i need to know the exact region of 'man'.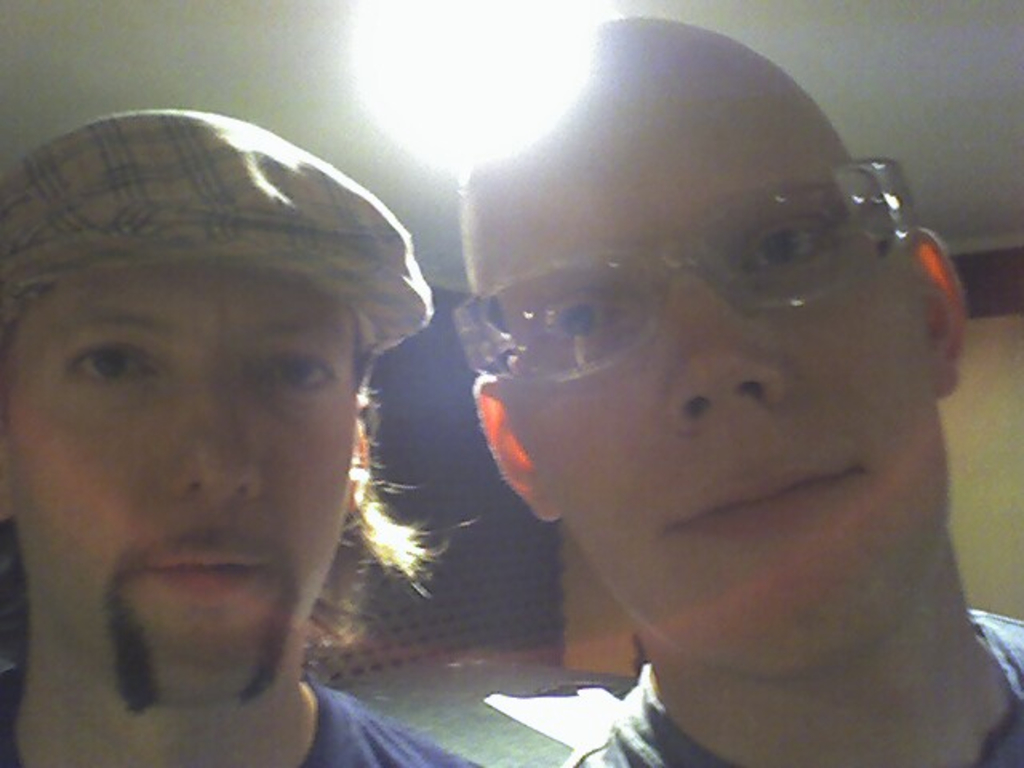
Region: <region>0, 98, 517, 767</region>.
